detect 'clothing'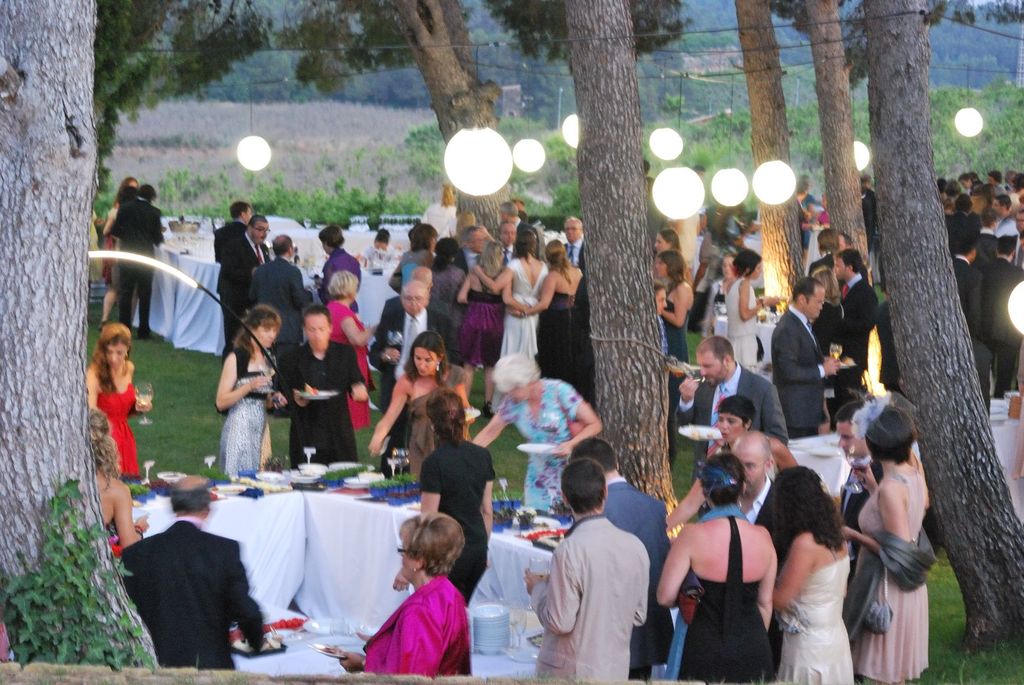
region(391, 370, 467, 455)
